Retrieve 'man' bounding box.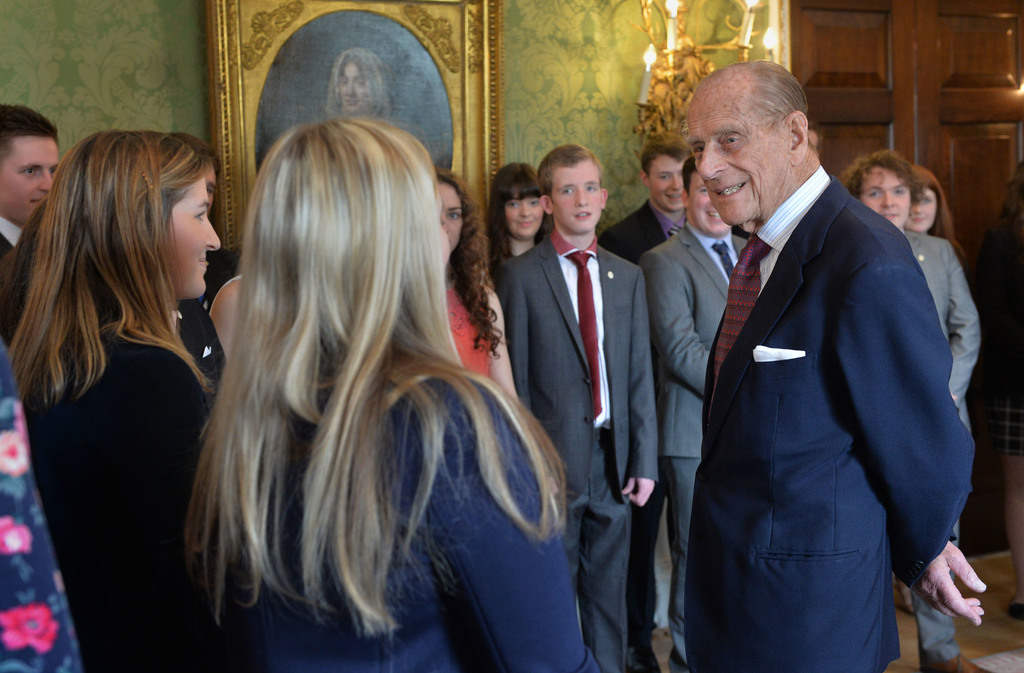
Bounding box: l=0, t=99, r=65, b=292.
